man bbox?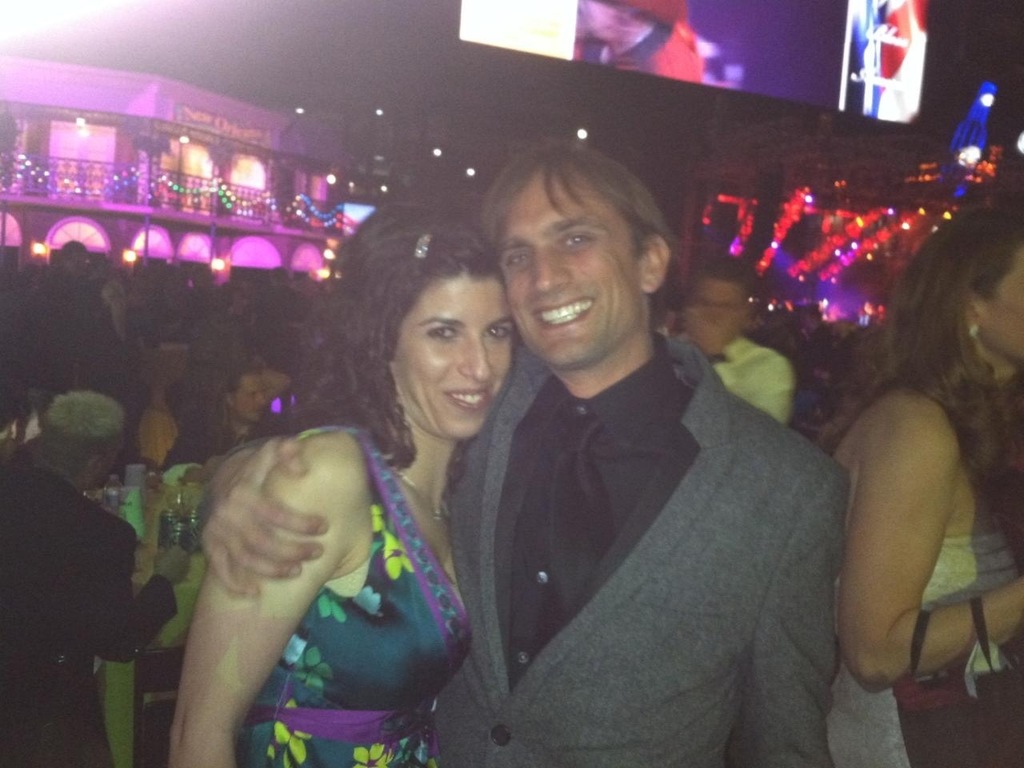
<bbox>250, 148, 904, 734</bbox>
